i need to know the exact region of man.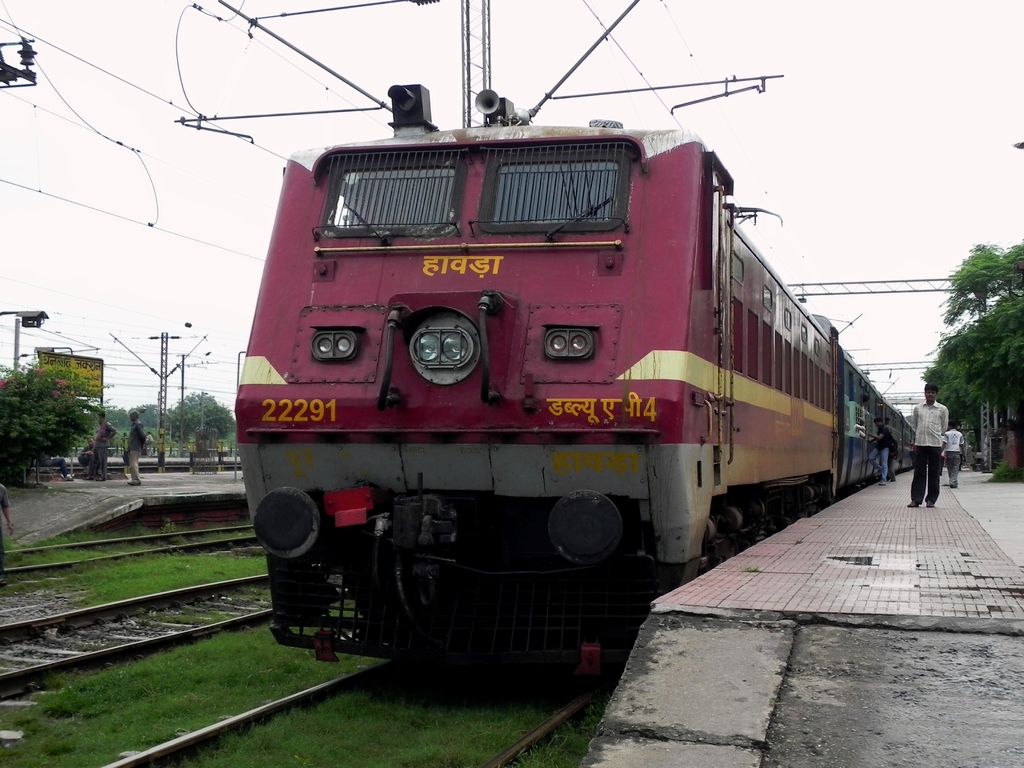
Region: bbox=[938, 415, 973, 490].
